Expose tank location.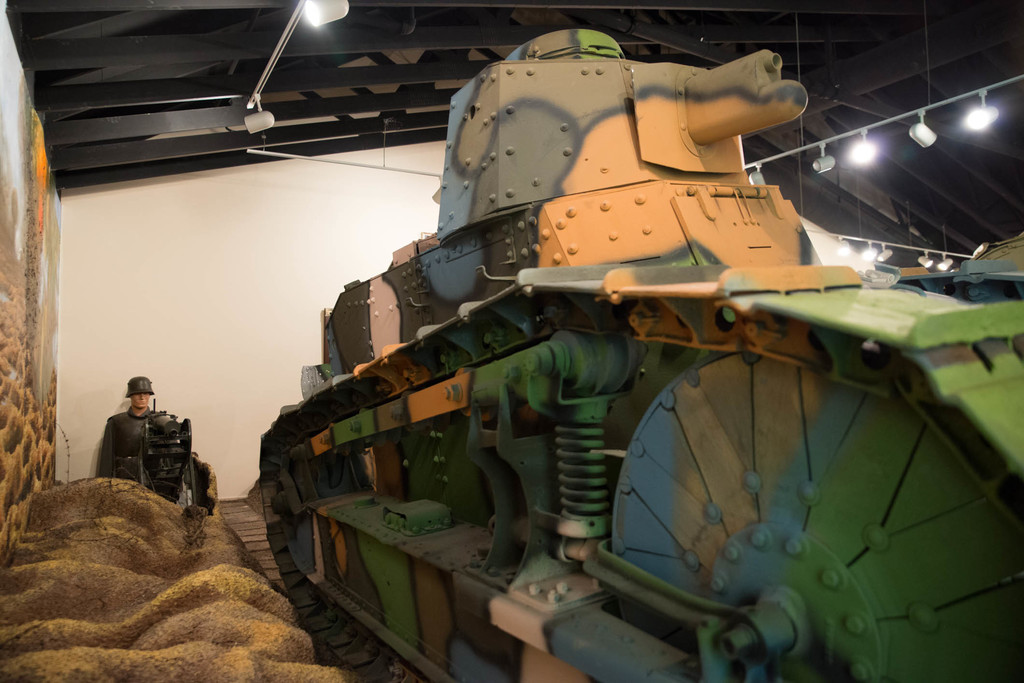
Exposed at <box>243,25,1023,682</box>.
